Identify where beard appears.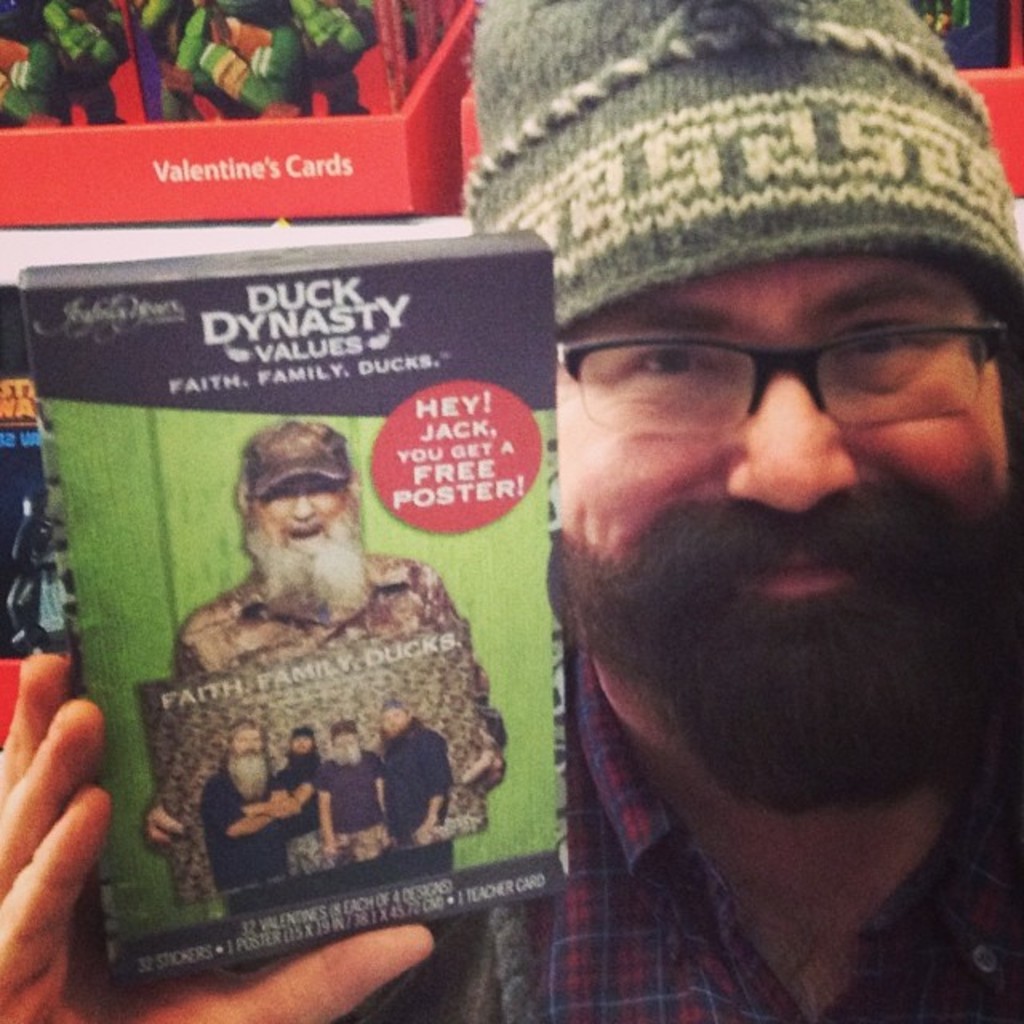
Appears at bbox=[235, 507, 370, 622].
